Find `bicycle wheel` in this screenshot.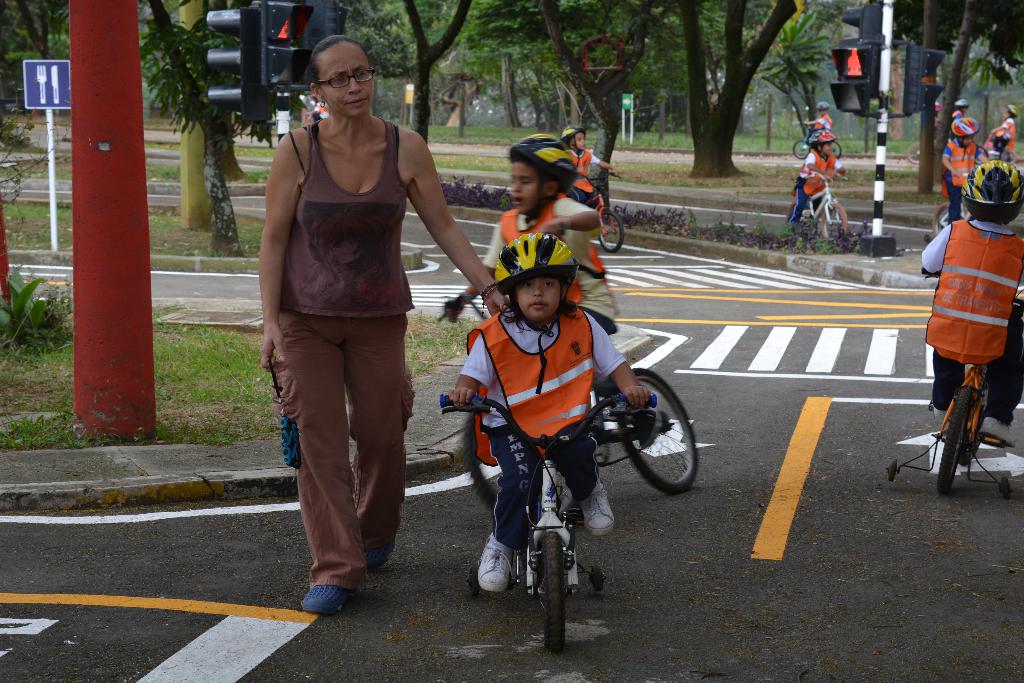
The bounding box for `bicycle wheel` is bbox=(831, 141, 841, 159).
